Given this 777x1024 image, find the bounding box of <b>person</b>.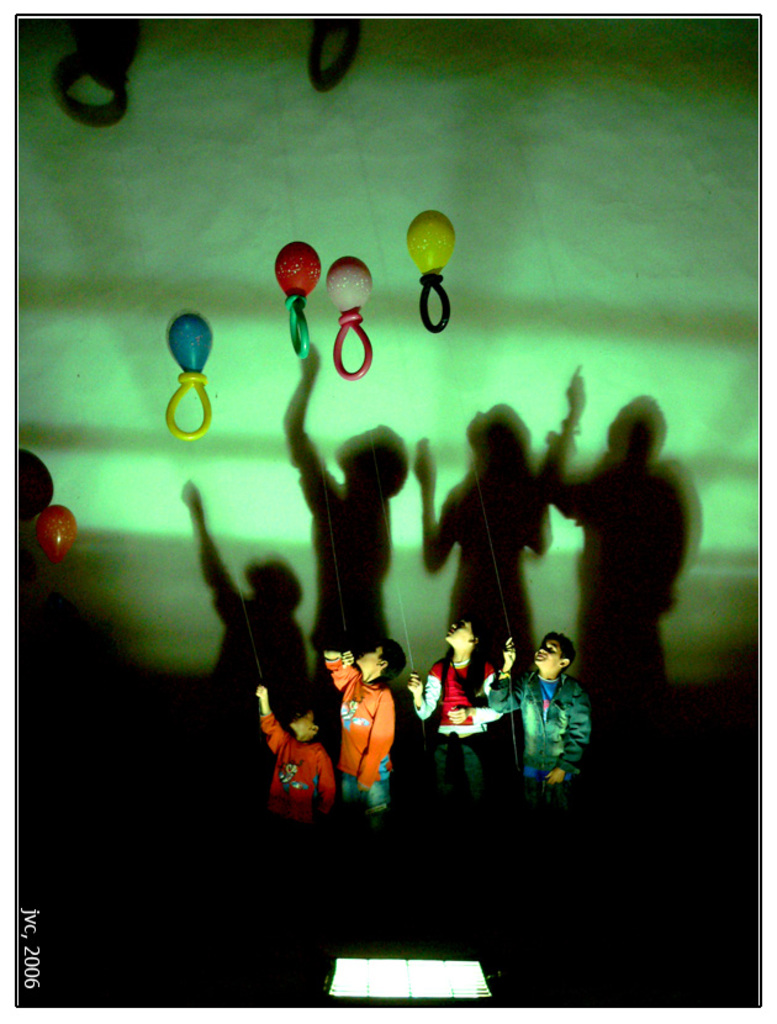
(left=409, top=611, right=507, bottom=803).
